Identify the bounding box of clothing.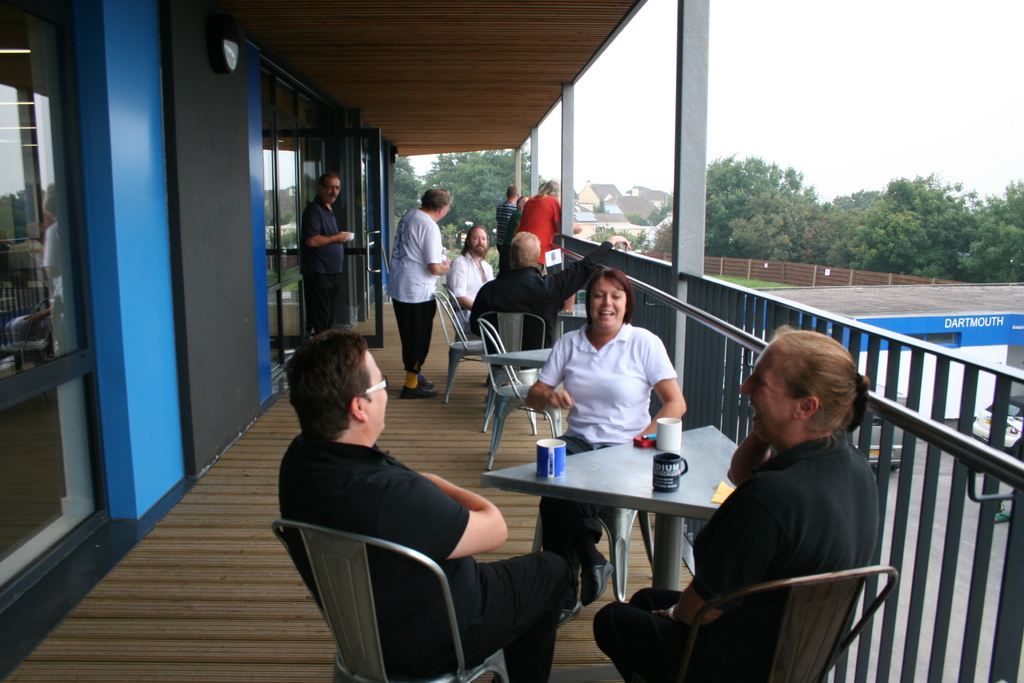
Rect(512, 199, 563, 264).
